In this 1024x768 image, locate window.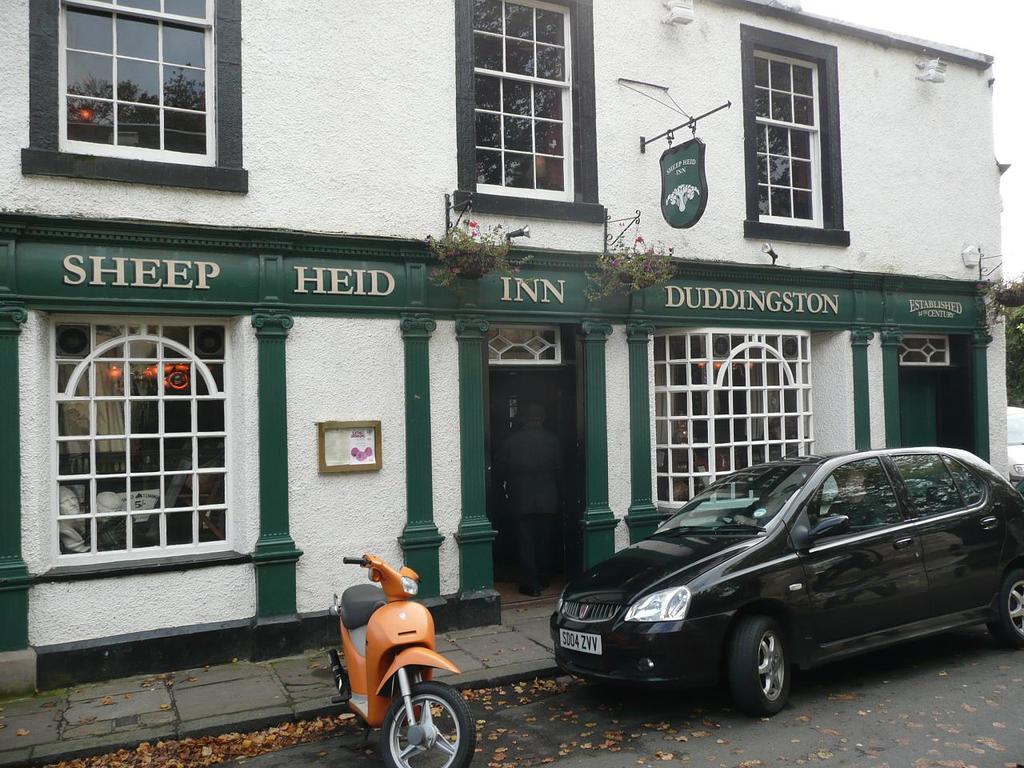
Bounding box: region(885, 450, 963, 518).
